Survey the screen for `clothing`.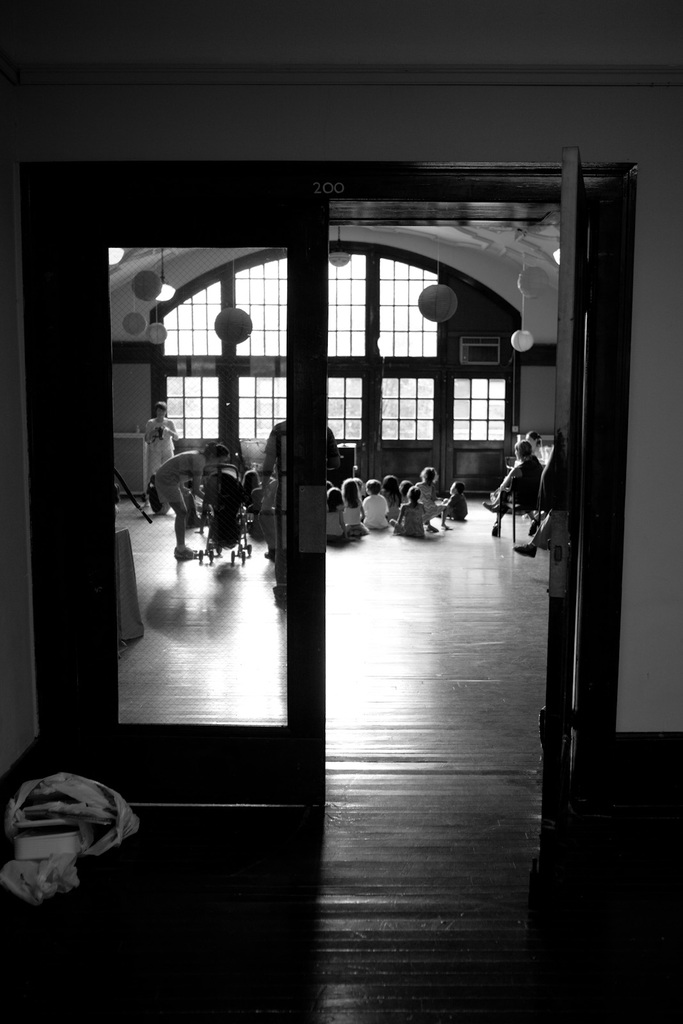
Survey found: region(447, 490, 469, 517).
